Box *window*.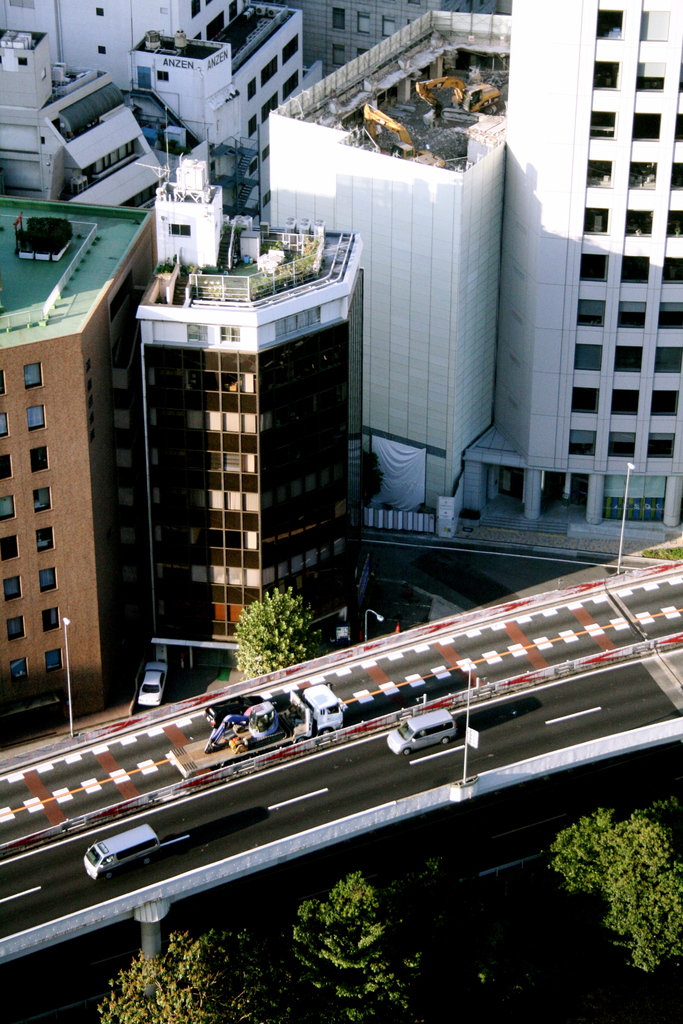
BBox(598, 13, 624, 40).
